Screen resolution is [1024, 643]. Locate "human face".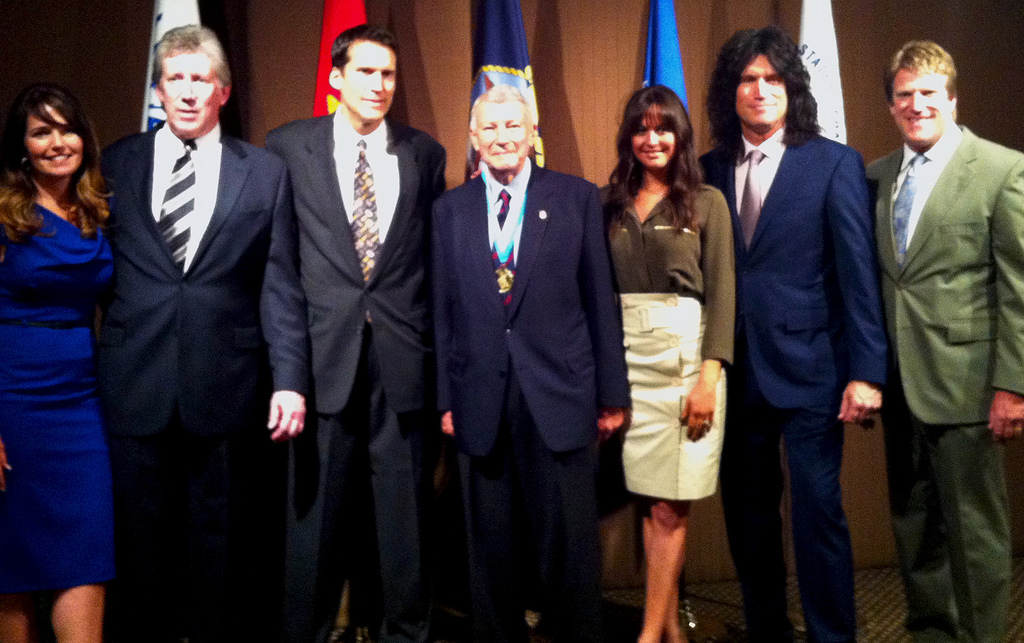
crop(475, 101, 530, 170).
